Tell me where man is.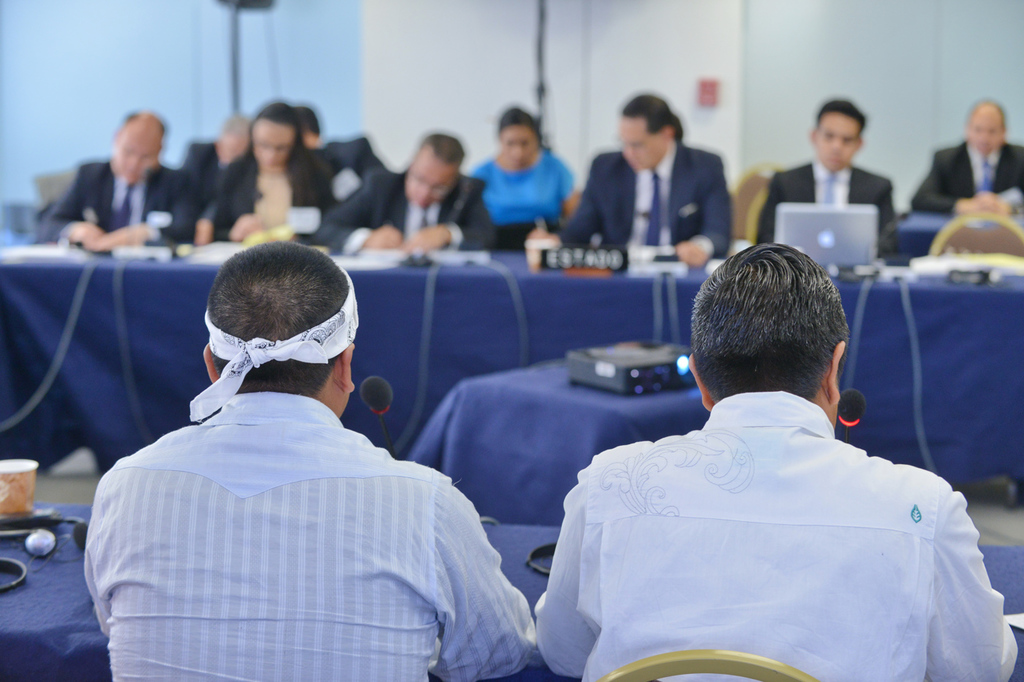
man is at box(40, 107, 200, 247).
